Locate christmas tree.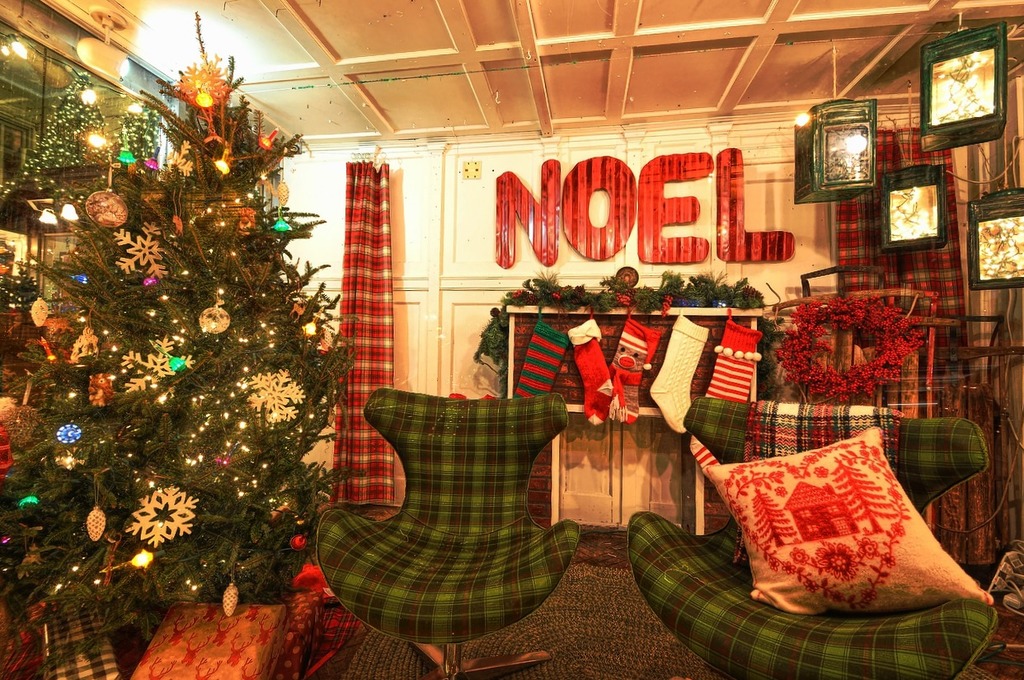
Bounding box: {"left": 12, "top": 0, "right": 361, "bottom": 679}.
